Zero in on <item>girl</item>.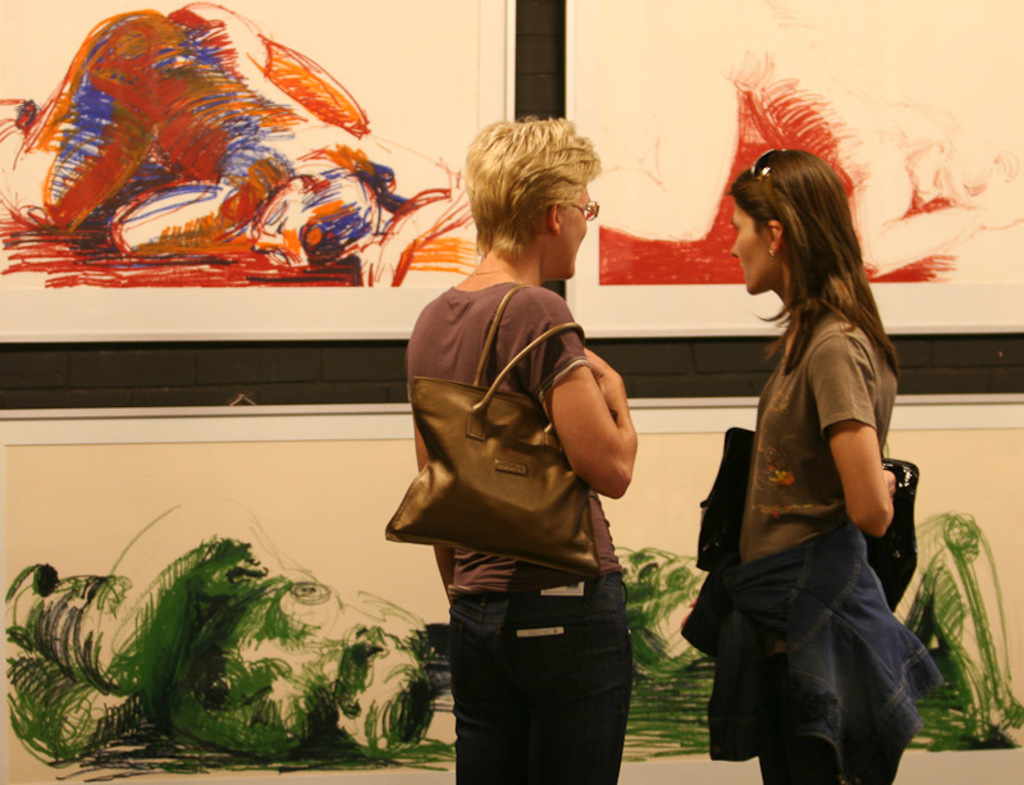
Zeroed in: (680,146,943,784).
